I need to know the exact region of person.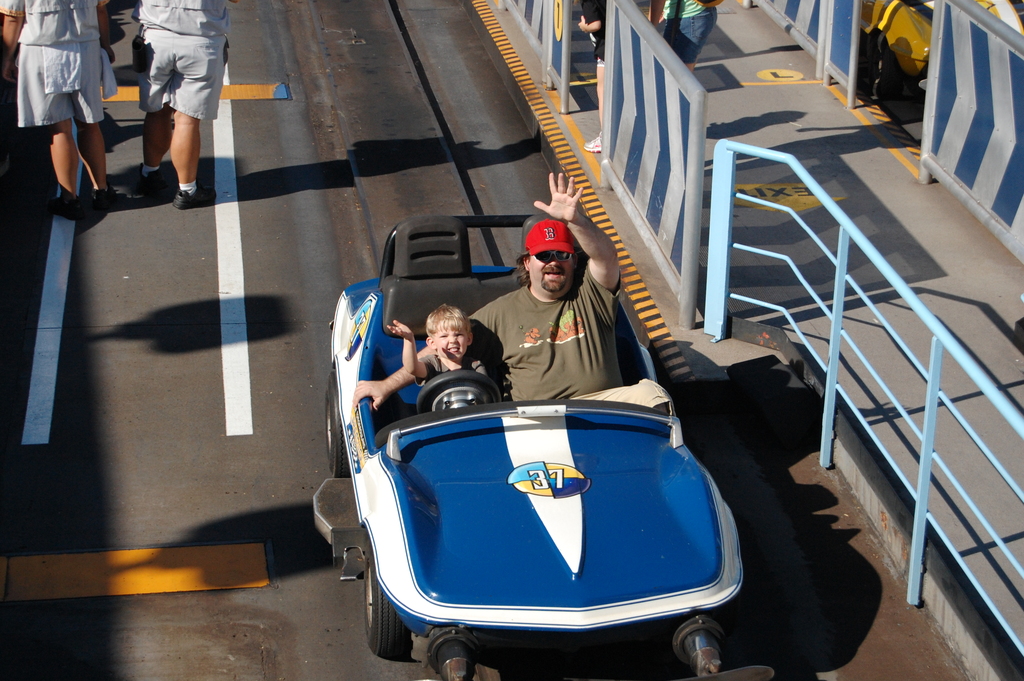
Region: bbox=(133, 0, 239, 212).
